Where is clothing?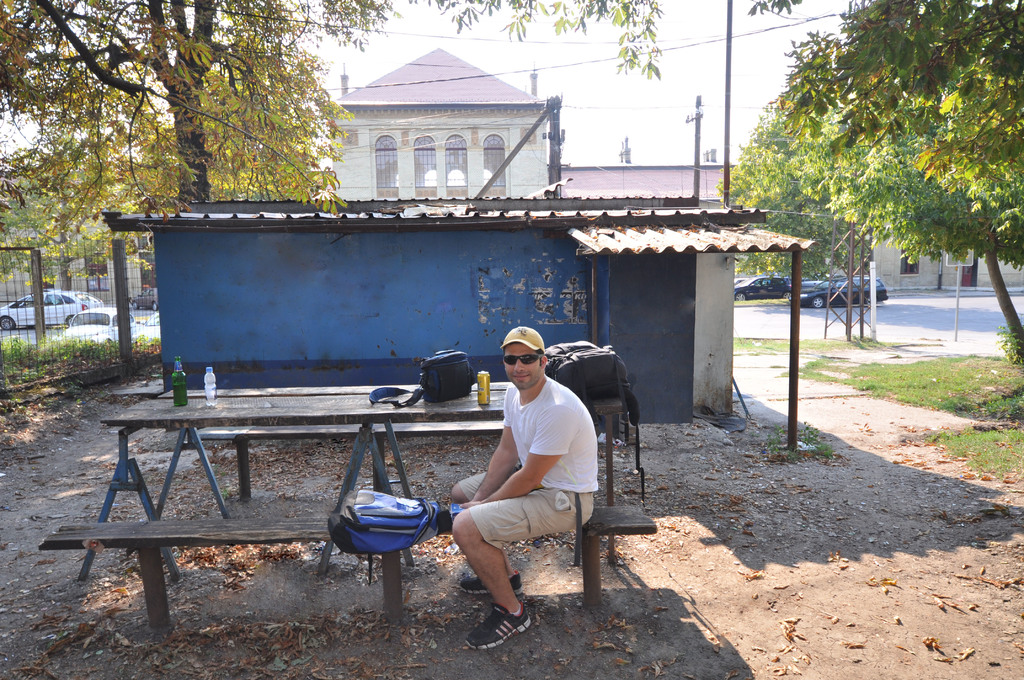
x1=452 y1=366 x2=596 y2=560.
